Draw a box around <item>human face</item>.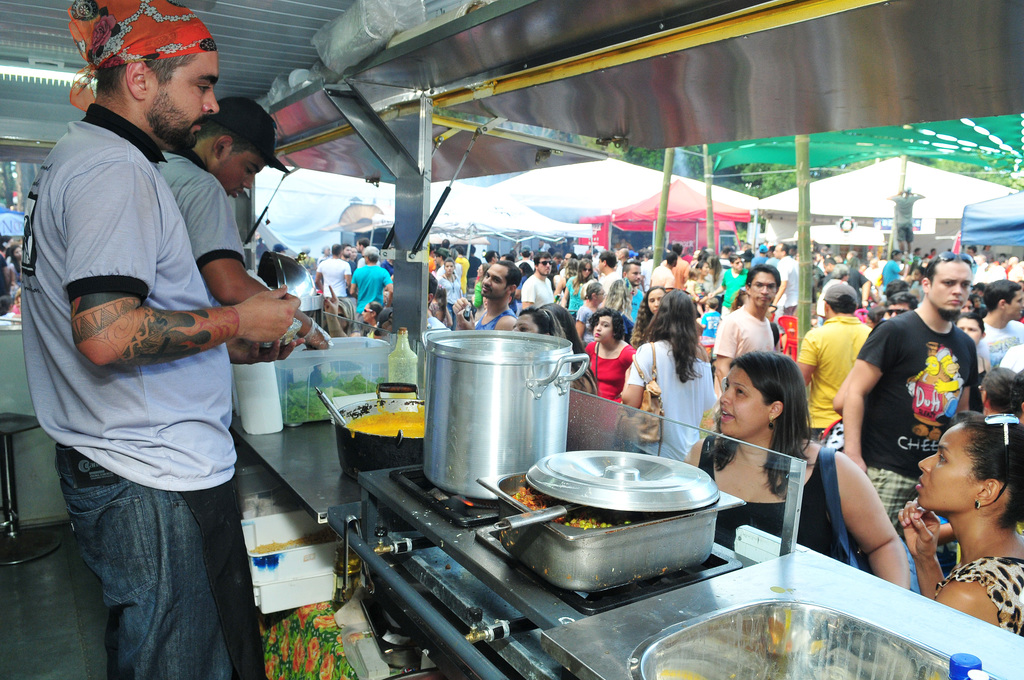
detection(435, 255, 440, 265).
